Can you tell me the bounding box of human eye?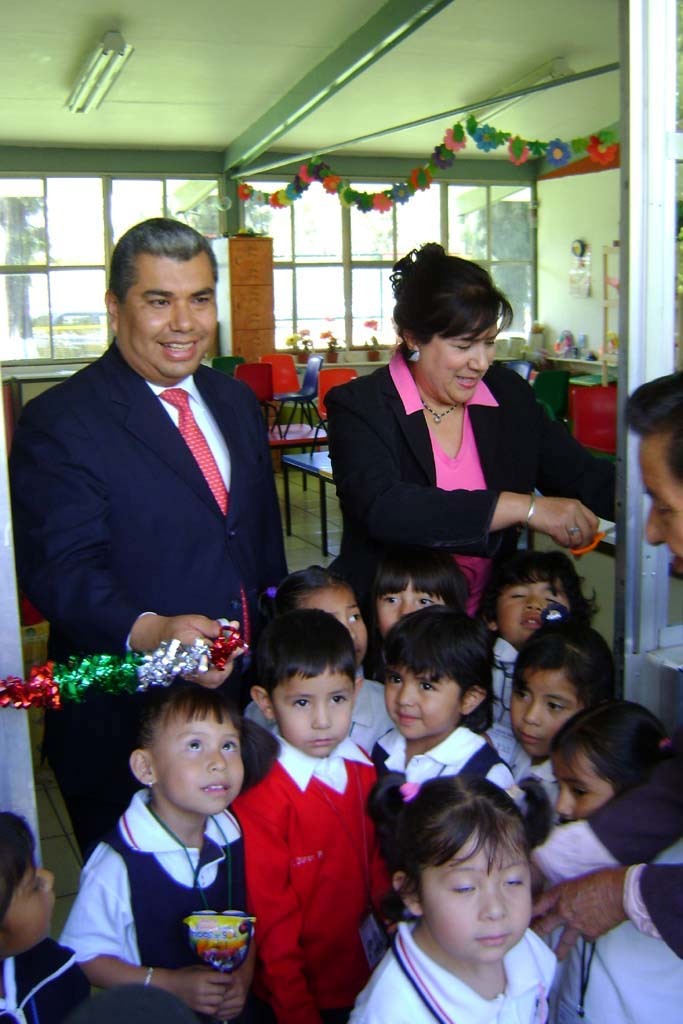
[385,673,403,689].
